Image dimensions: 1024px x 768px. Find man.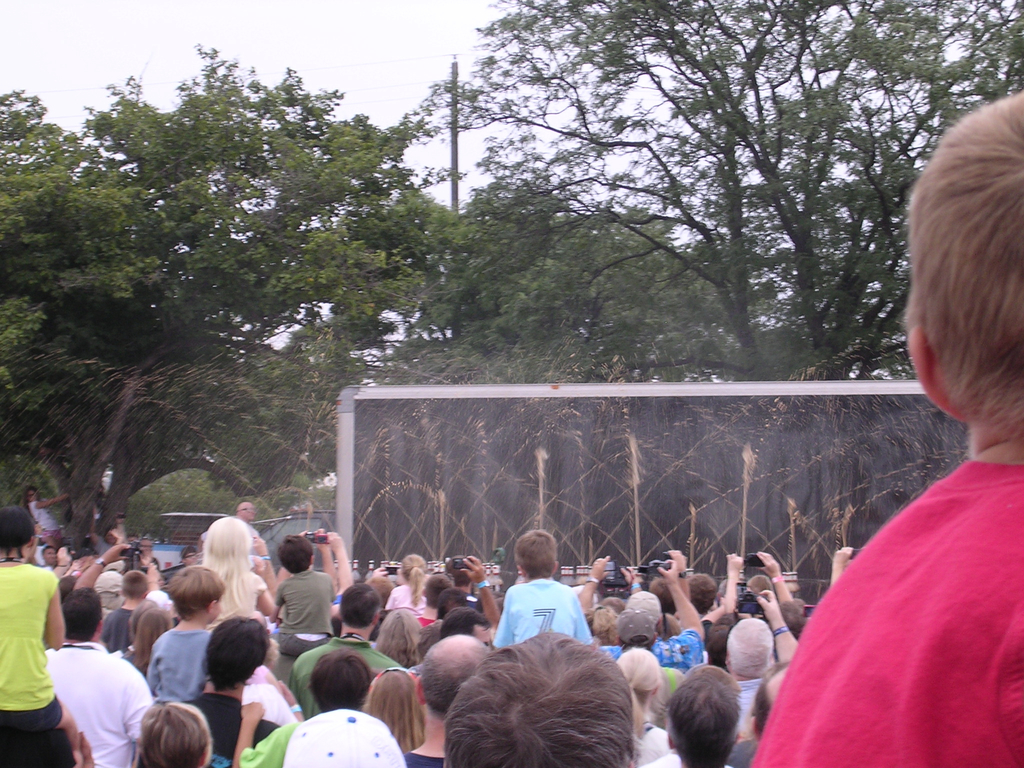
(664,664,744,767).
